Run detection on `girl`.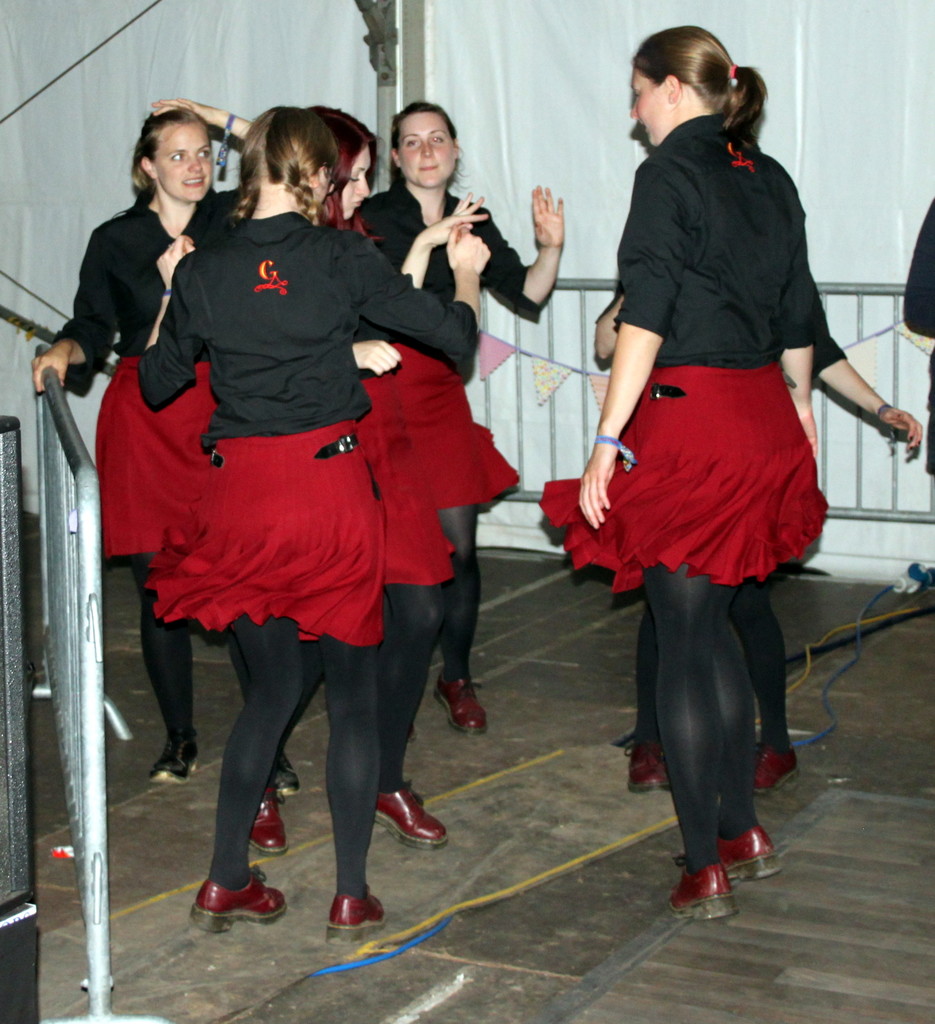
Result: 353,92,576,736.
